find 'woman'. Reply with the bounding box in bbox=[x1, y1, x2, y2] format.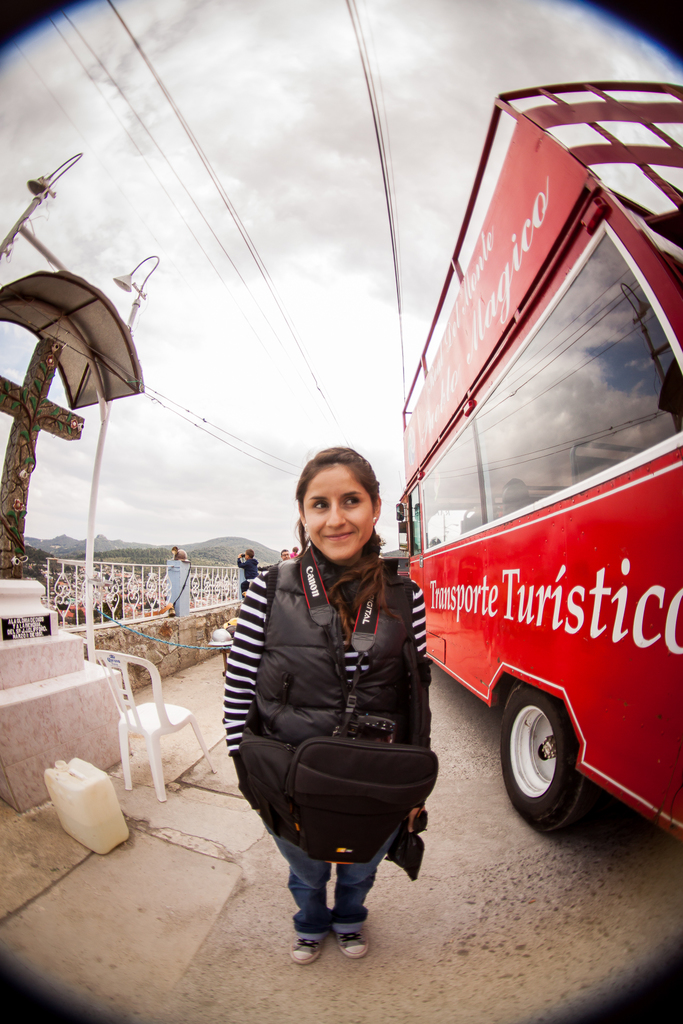
bbox=[223, 441, 433, 975].
